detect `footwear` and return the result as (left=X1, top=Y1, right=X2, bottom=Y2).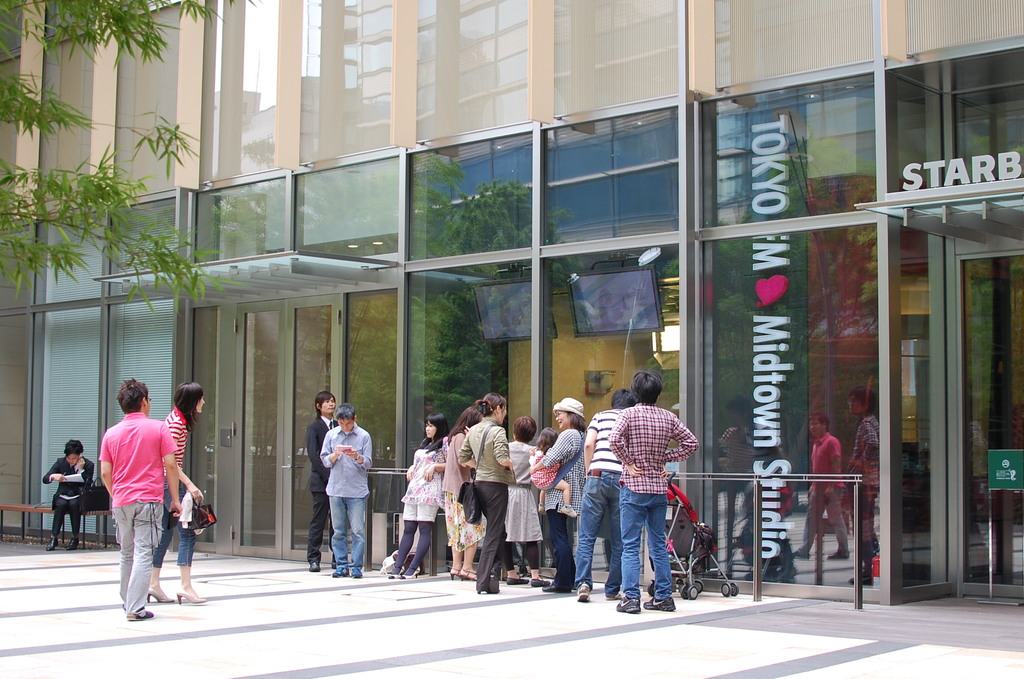
(left=47, top=537, right=56, bottom=548).
